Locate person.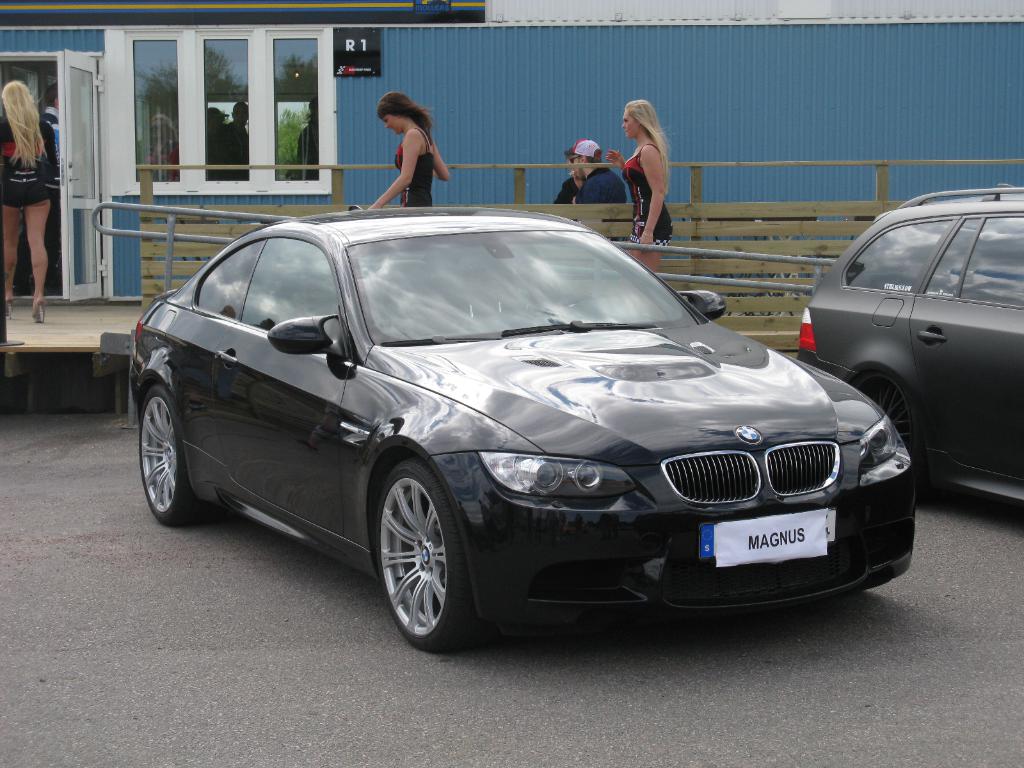
Bounding box: bbox=(552, 136, 623, 204).
